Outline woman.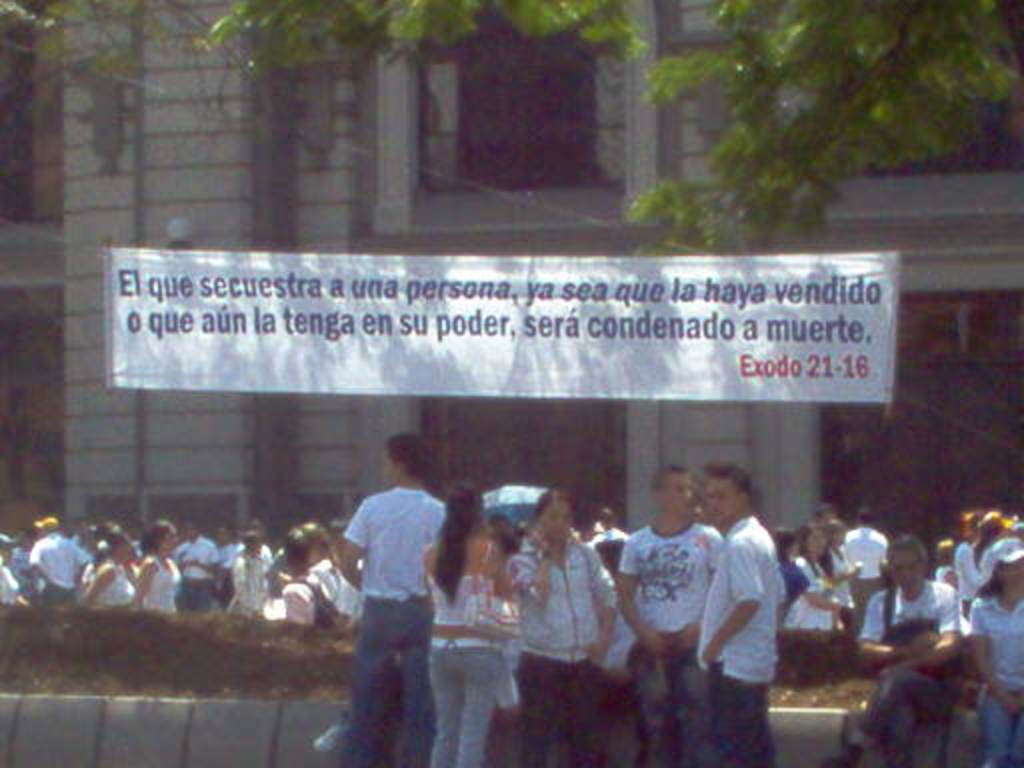
Outline: x1=974 y1=540 x2=1022 y2=766.
